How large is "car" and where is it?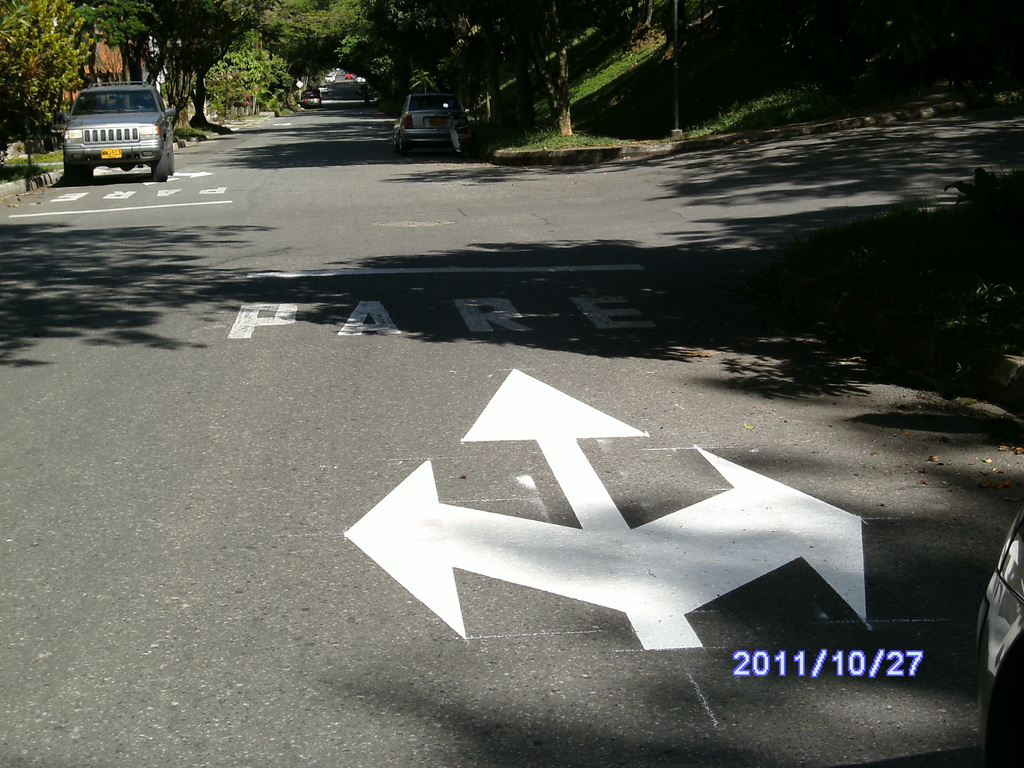
Bounding box: BBox(393, 90, 471, 159).
